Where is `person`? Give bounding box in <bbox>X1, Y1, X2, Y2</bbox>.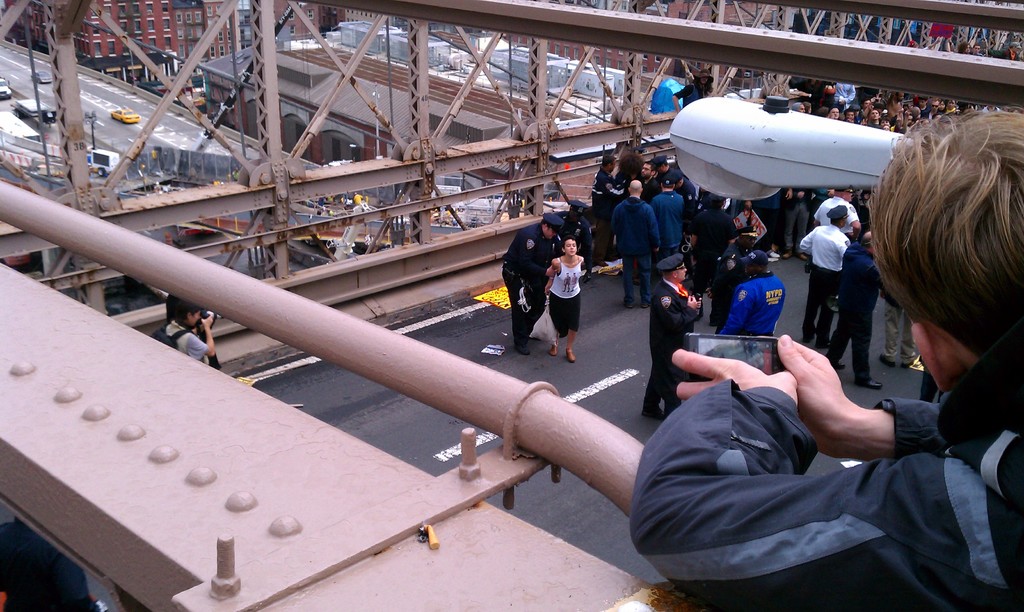
<bbox>632, 109, 1023, 611</bbox>.
